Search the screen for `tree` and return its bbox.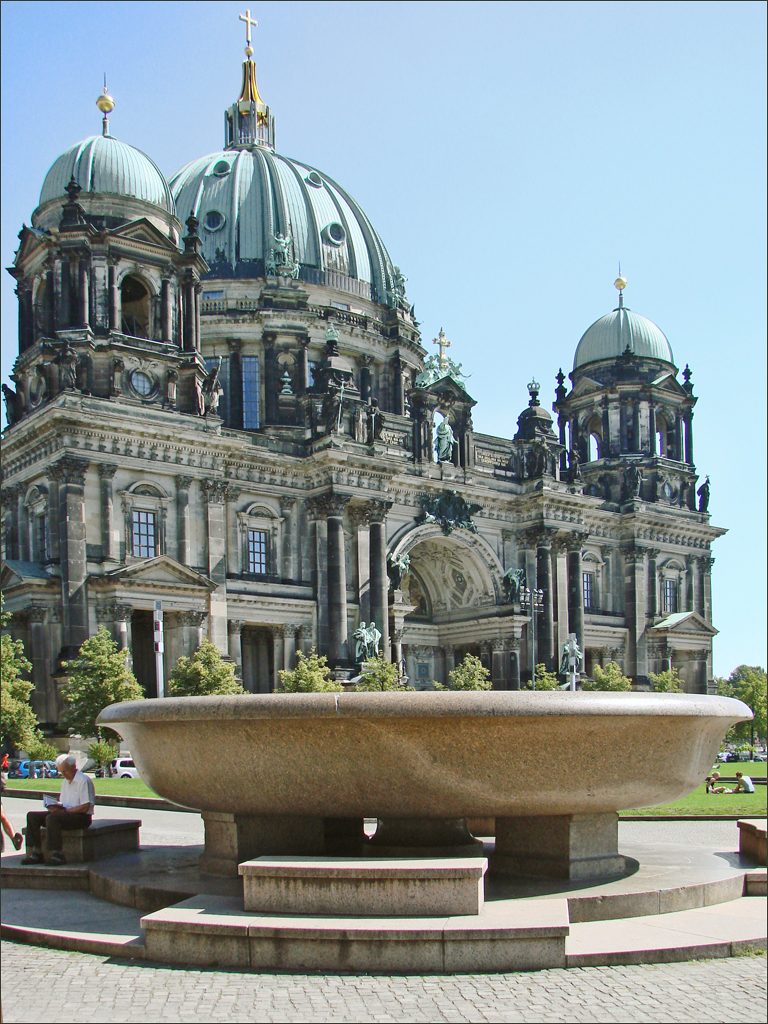
Found: 58 620 148 751.
